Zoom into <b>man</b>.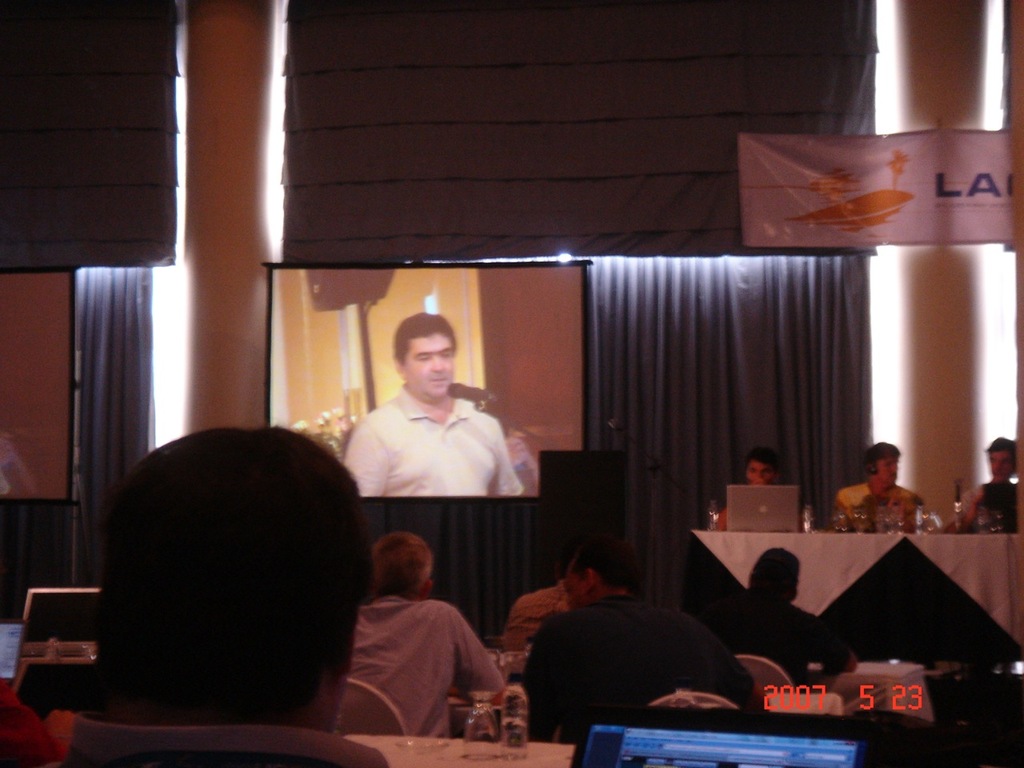
Zoom target: box=[498, 534, 573, 650].
